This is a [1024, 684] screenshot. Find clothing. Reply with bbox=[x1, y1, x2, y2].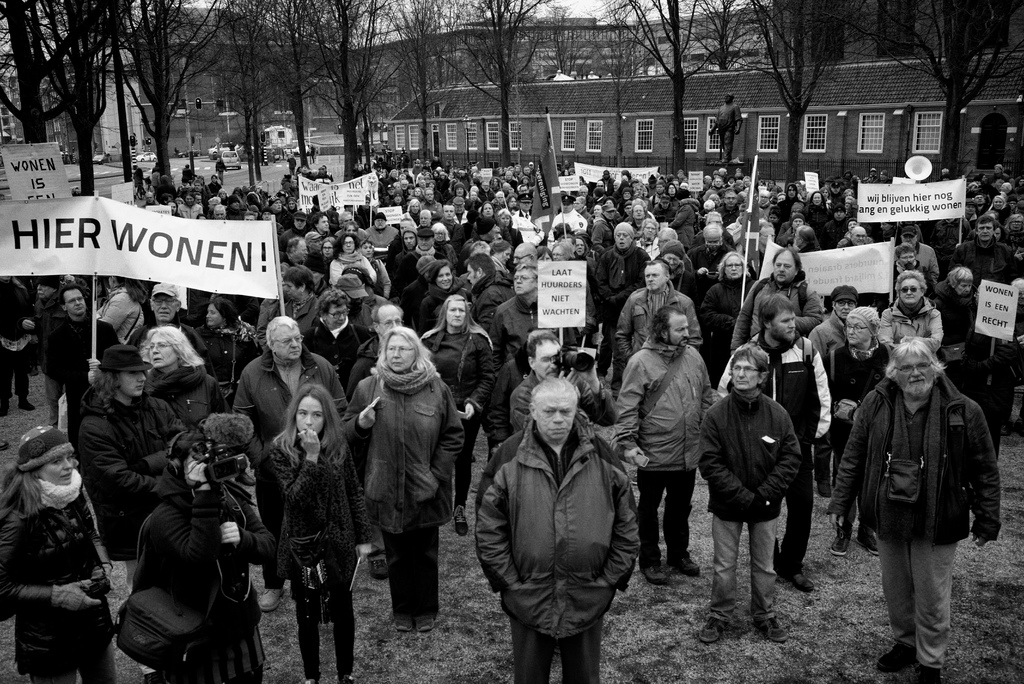
bbox=[835, 219, 848, 238].
